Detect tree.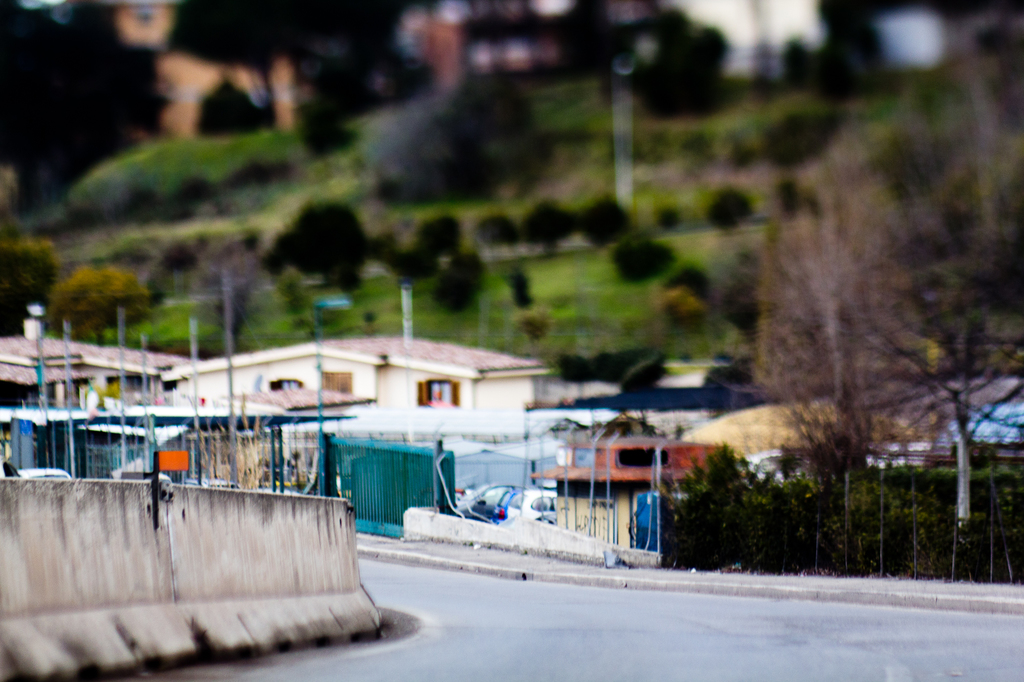
Detected at [left=40, top=263, right=155, bottom=345].
